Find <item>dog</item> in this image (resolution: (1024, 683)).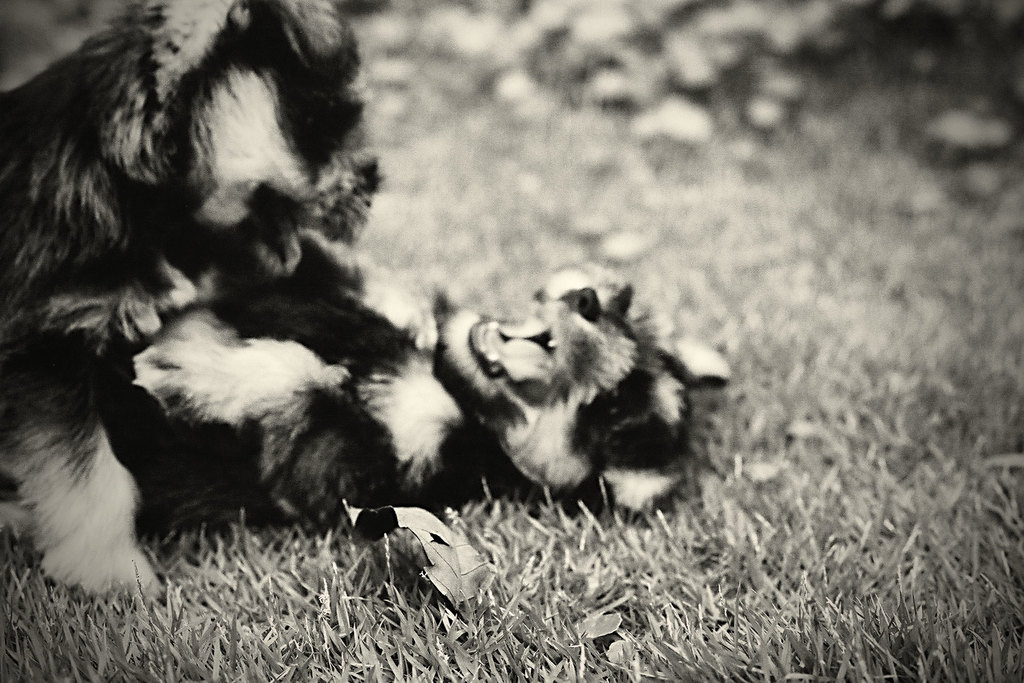
{"left": 0, "top": 231, "right": 729, "bottom": 552}.
